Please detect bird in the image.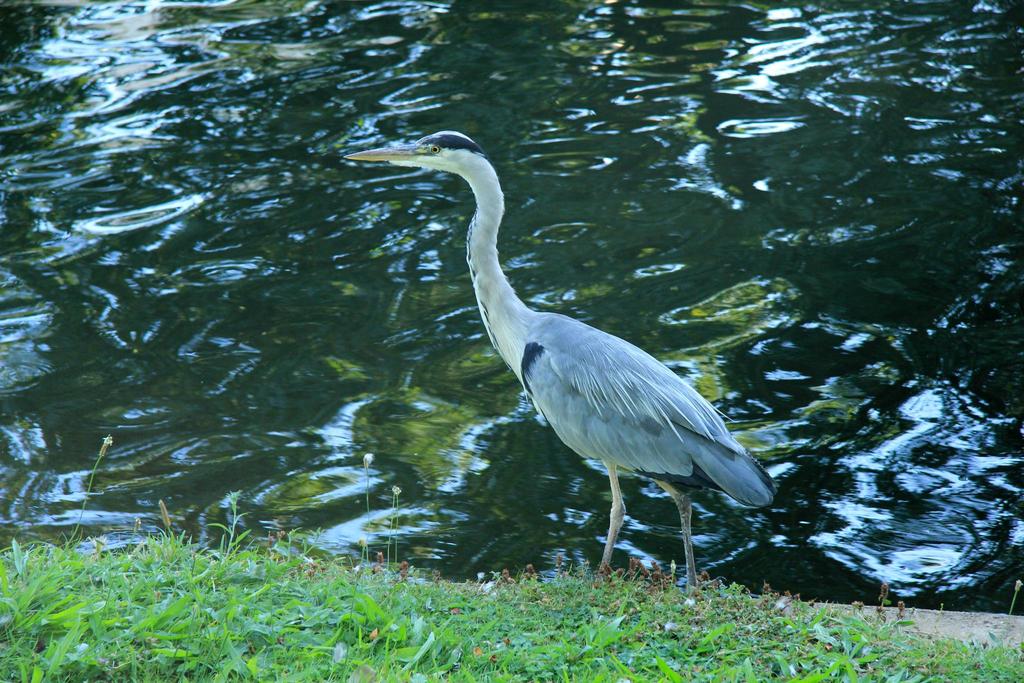
x1=385, y1=145, x2=771, y2=606.
